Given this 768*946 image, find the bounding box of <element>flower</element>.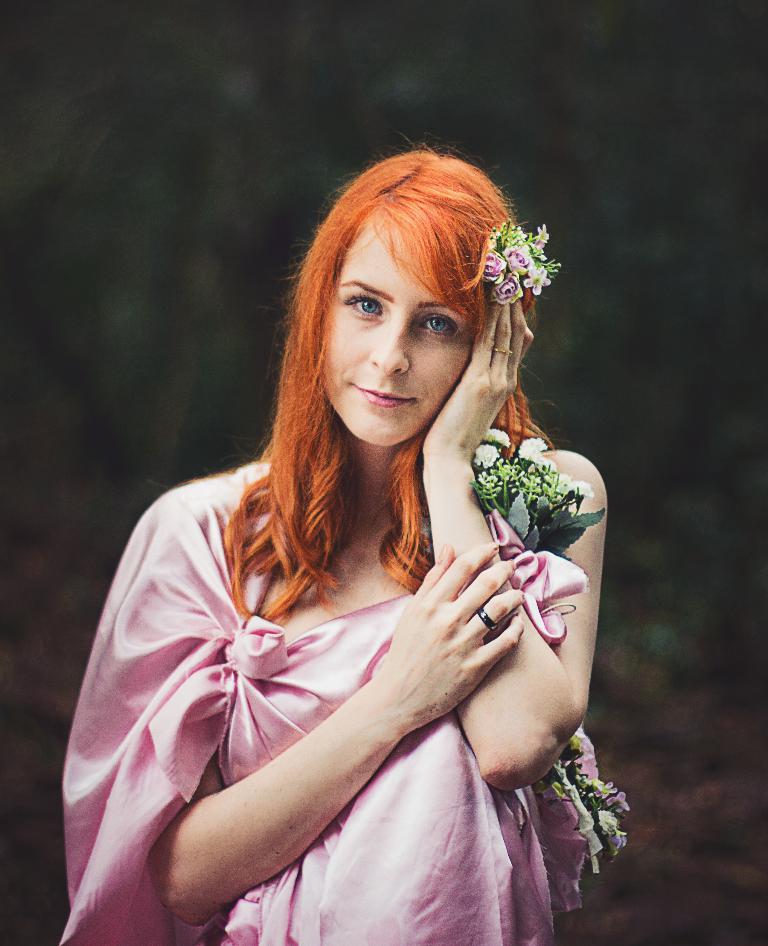
<box>524,265,550,294</box>.
